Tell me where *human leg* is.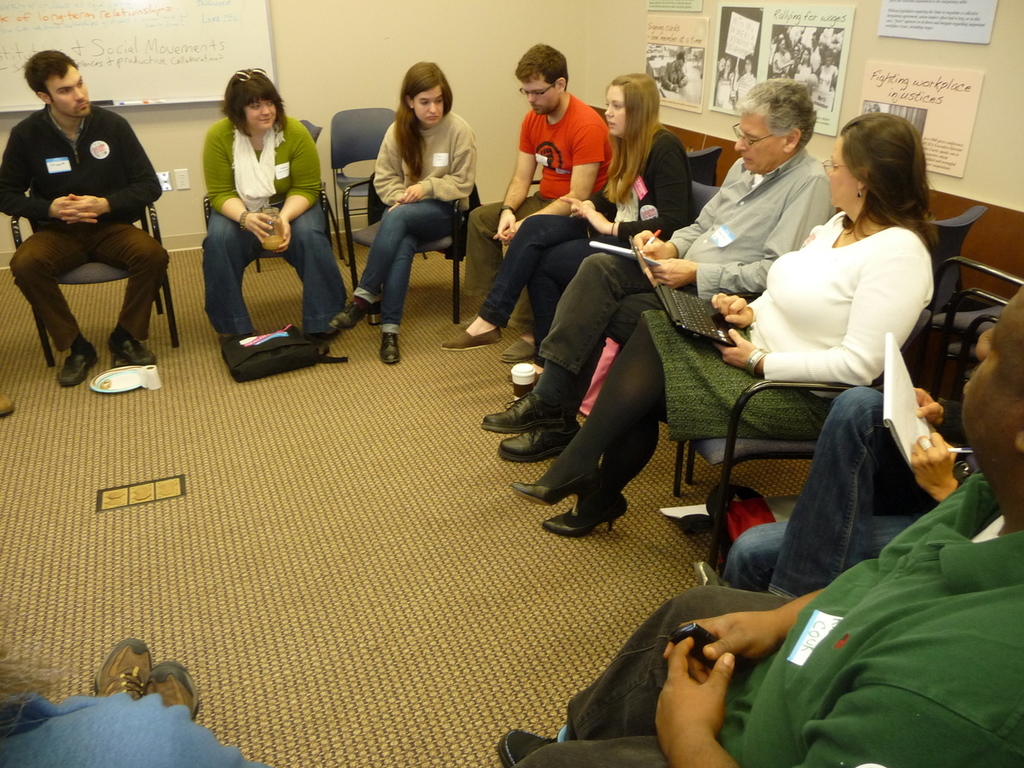
*human leg* is at x1=721, y1=509, x2=923, y2=600.
